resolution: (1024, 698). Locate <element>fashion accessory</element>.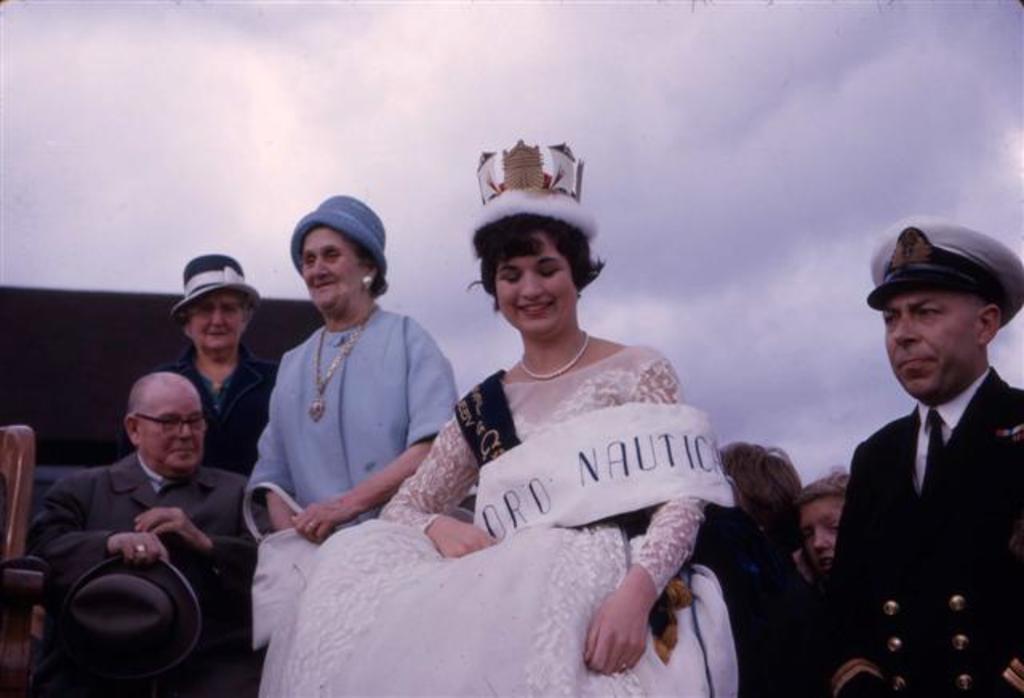
x1=302, y1=301, x2=378, y2=424.
